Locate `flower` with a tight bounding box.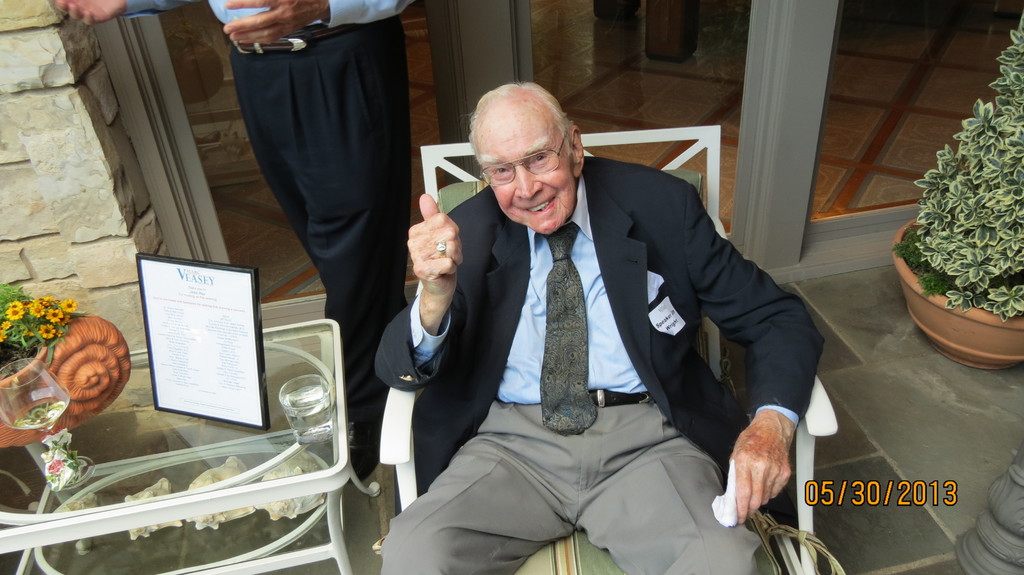
select_region(33, 321, 52, 342).
